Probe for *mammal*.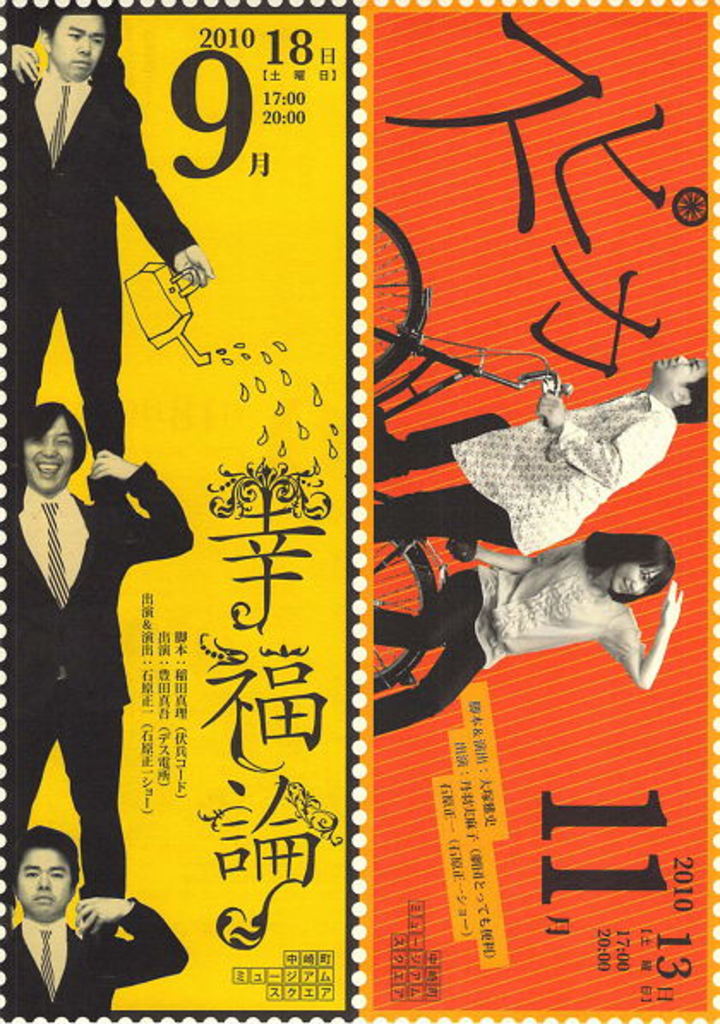
Probe result: [7, 10, 213, 506].
